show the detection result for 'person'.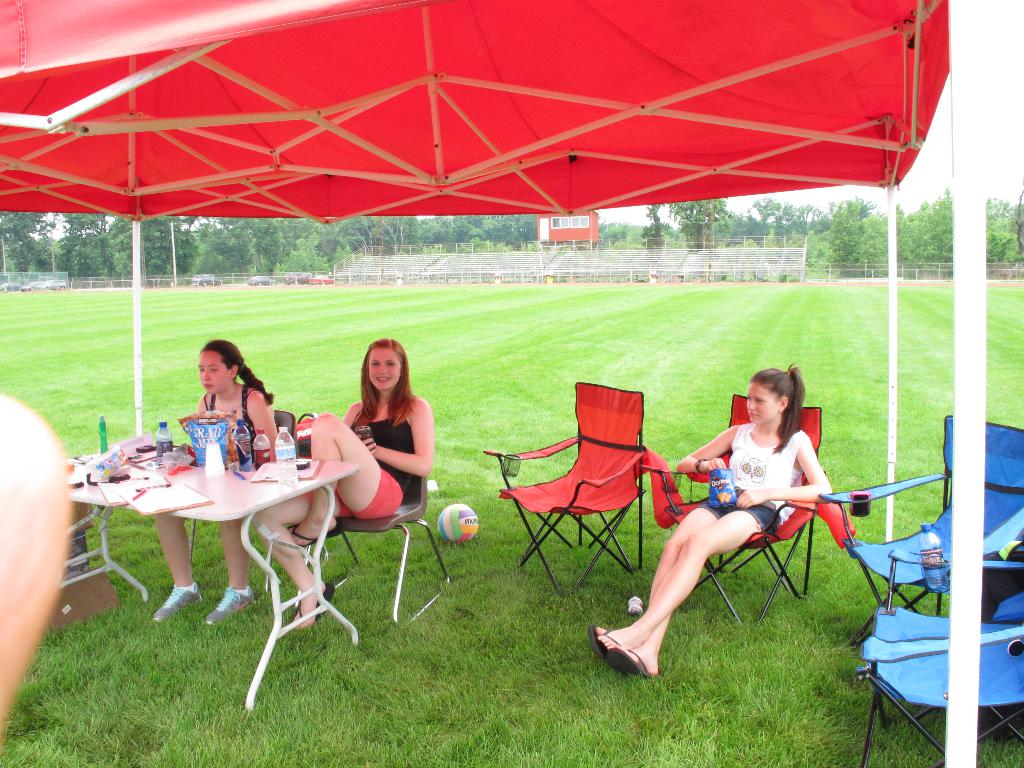
260,334,435,632.
